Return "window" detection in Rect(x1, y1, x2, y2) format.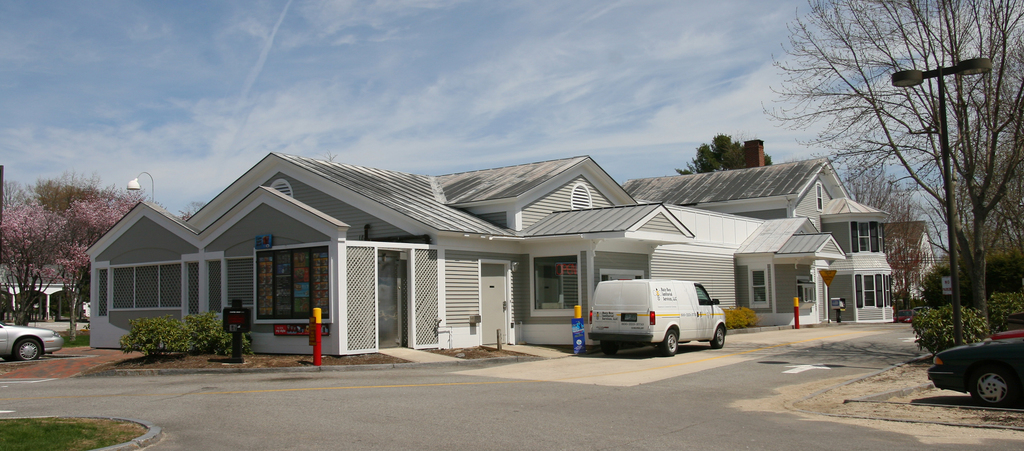
Rect(858, 222, 872, 254).
